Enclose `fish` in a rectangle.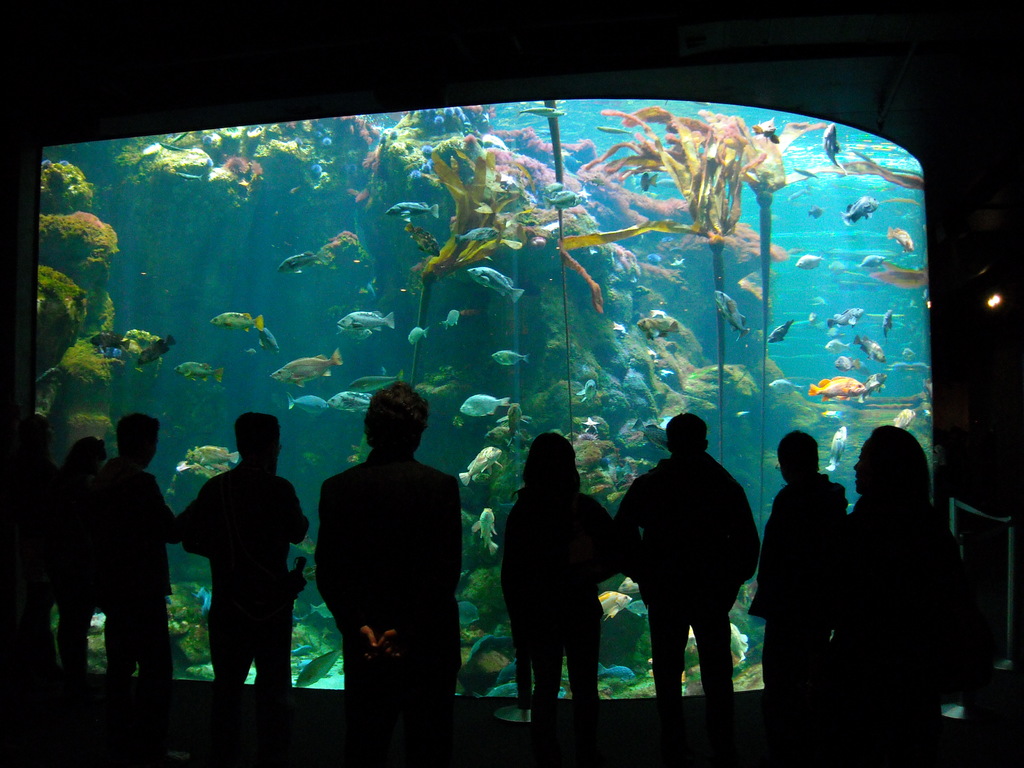
bbox(822, 125, 844, 172).
